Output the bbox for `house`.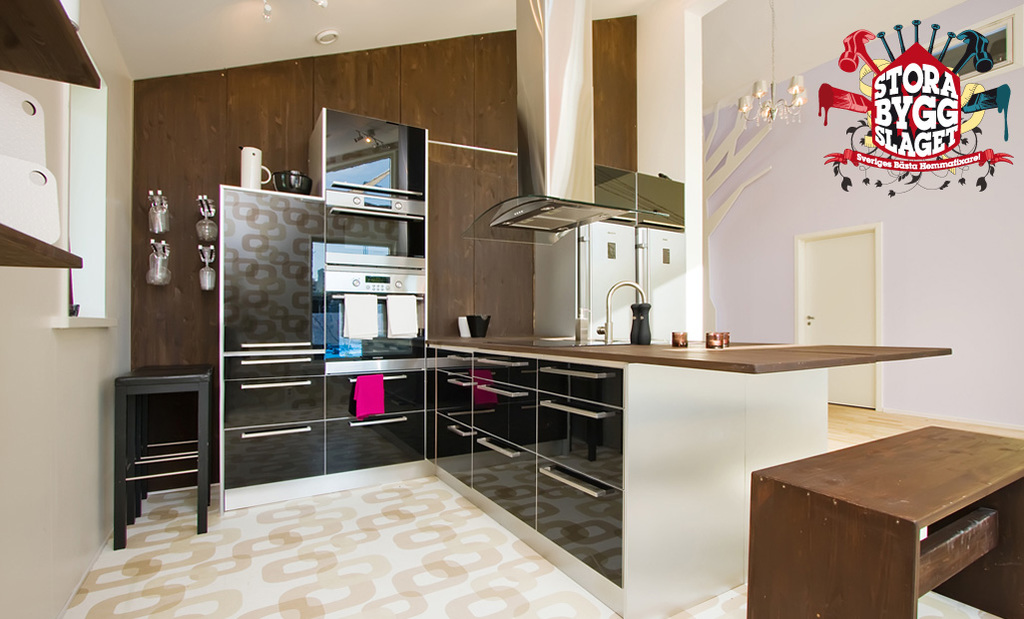
x1=0 y1=0 x2=1023 y2=618.
